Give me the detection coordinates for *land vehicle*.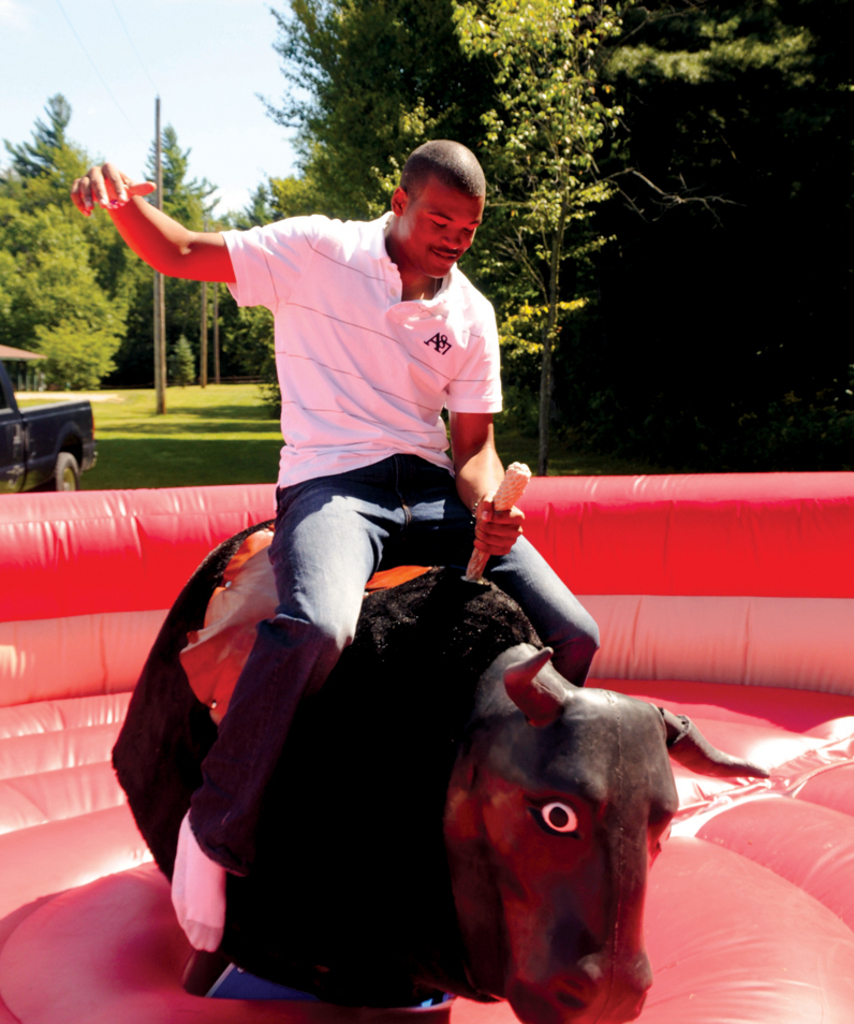
[6,364,101,472].
